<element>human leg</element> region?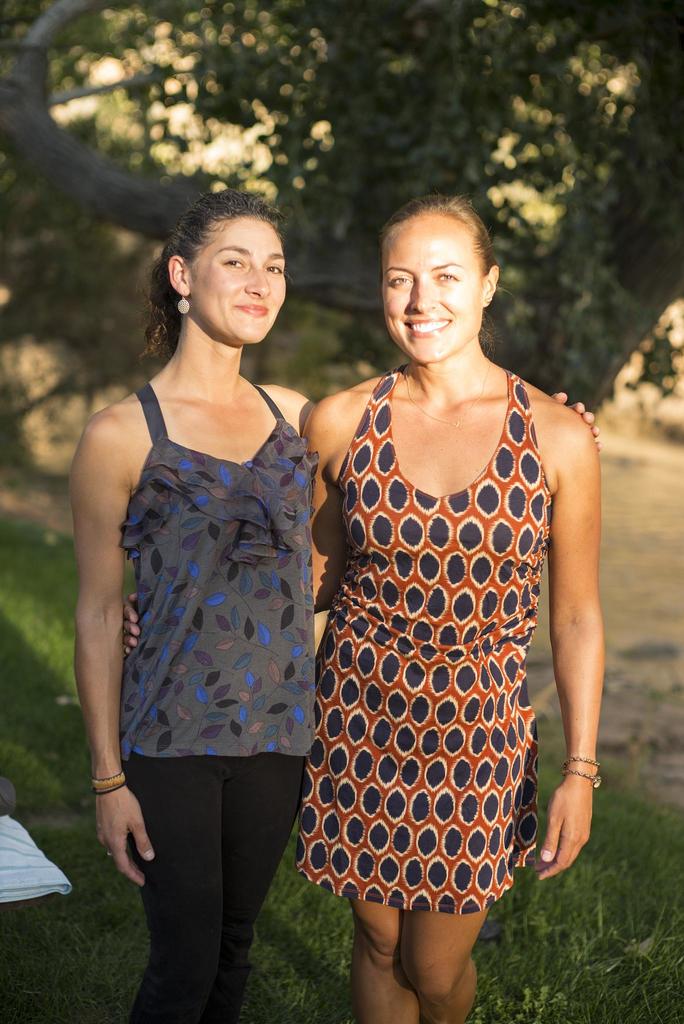
[220,689,309,1019]
